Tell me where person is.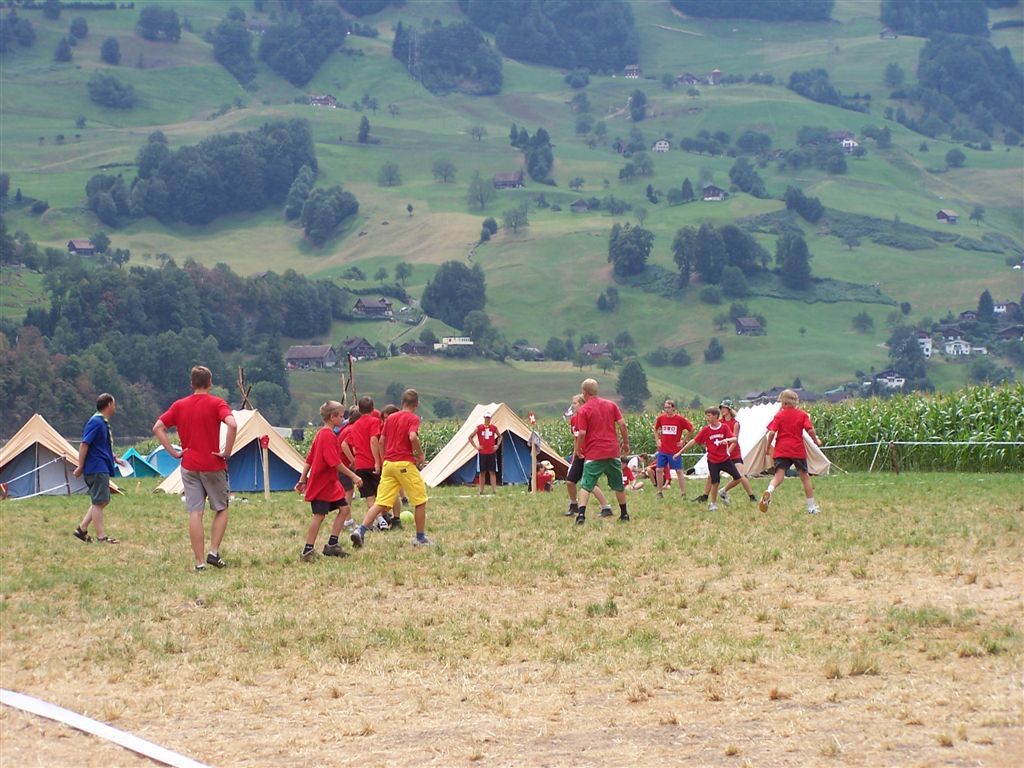
person is at box(467, 412, 503, 493).
